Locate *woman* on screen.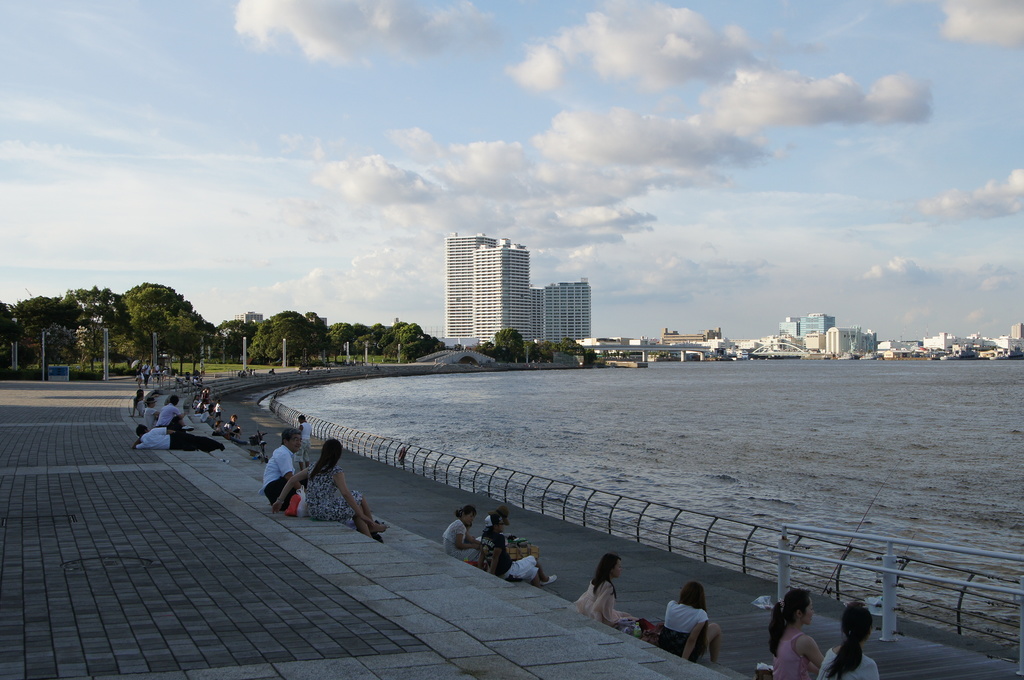
On screen at crop(779, 594, 847, 675).
